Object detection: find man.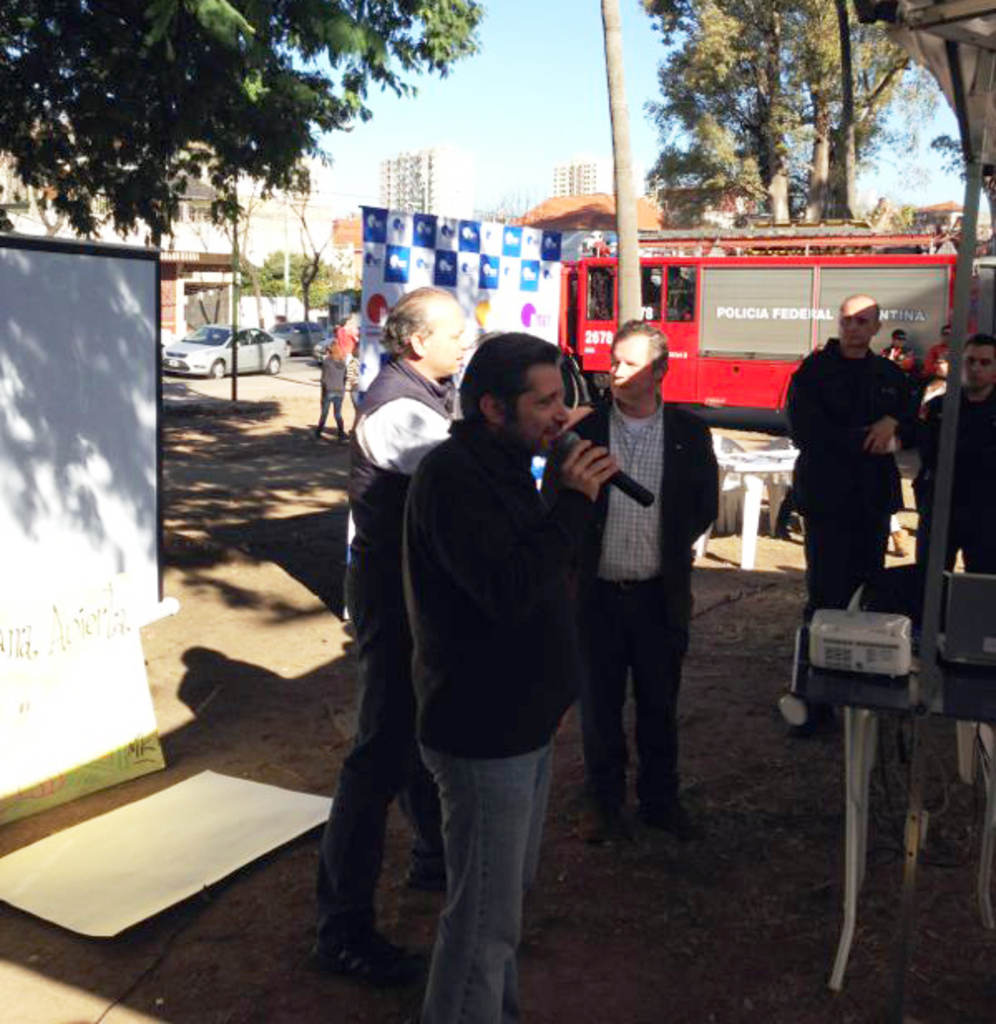
Rect(910, 317, 994, 588).
